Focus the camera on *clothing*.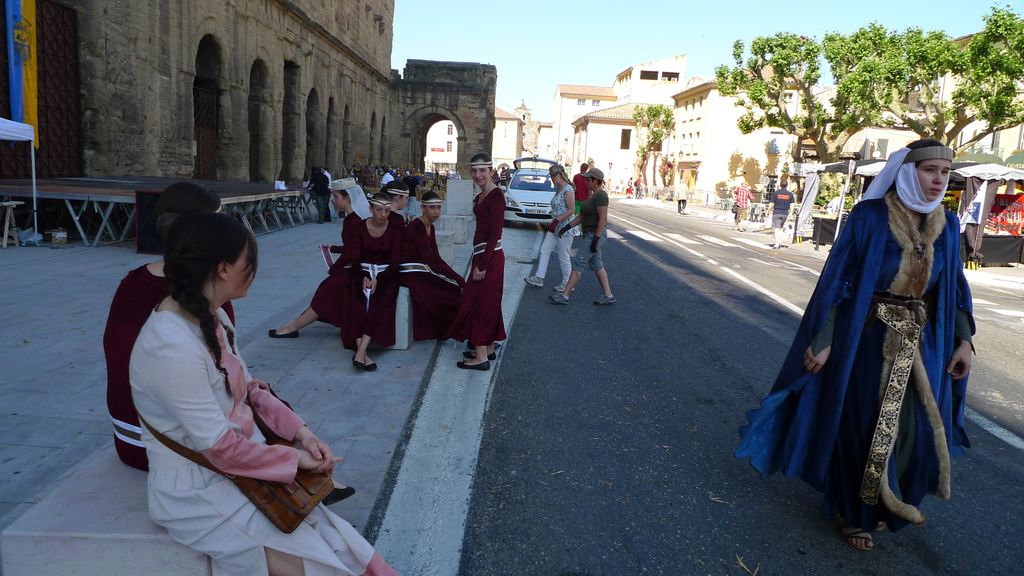
Focus region: [130,303,403,575].
